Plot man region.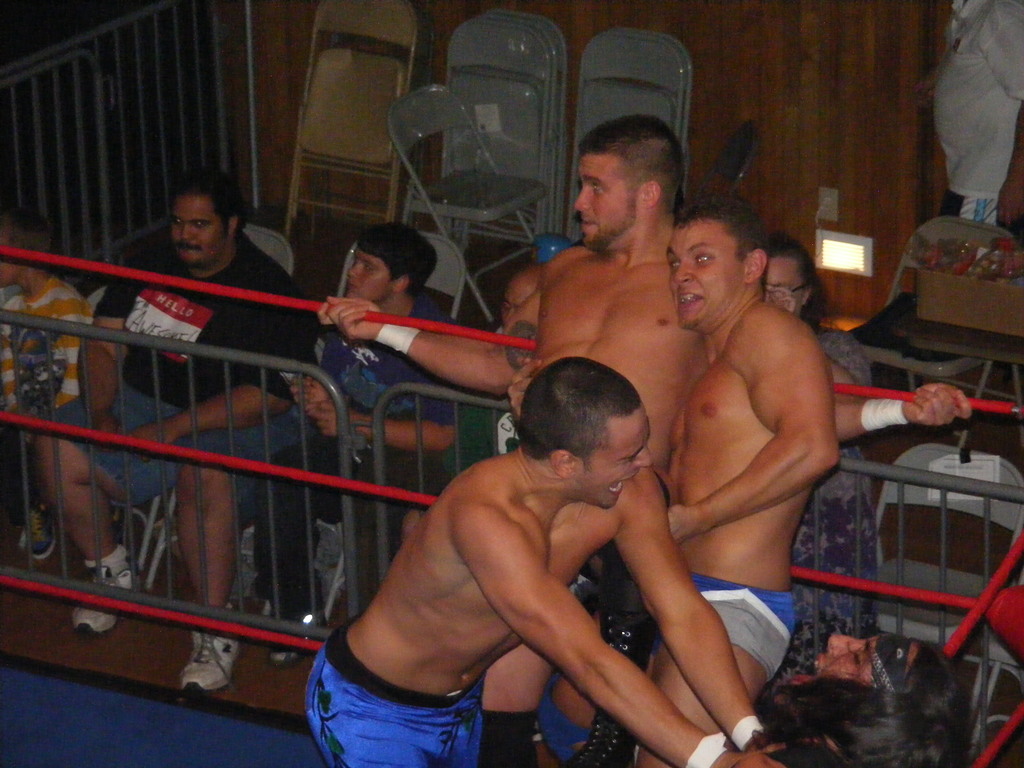
Plotted at <region>318, 115, 969, 767</region>.
